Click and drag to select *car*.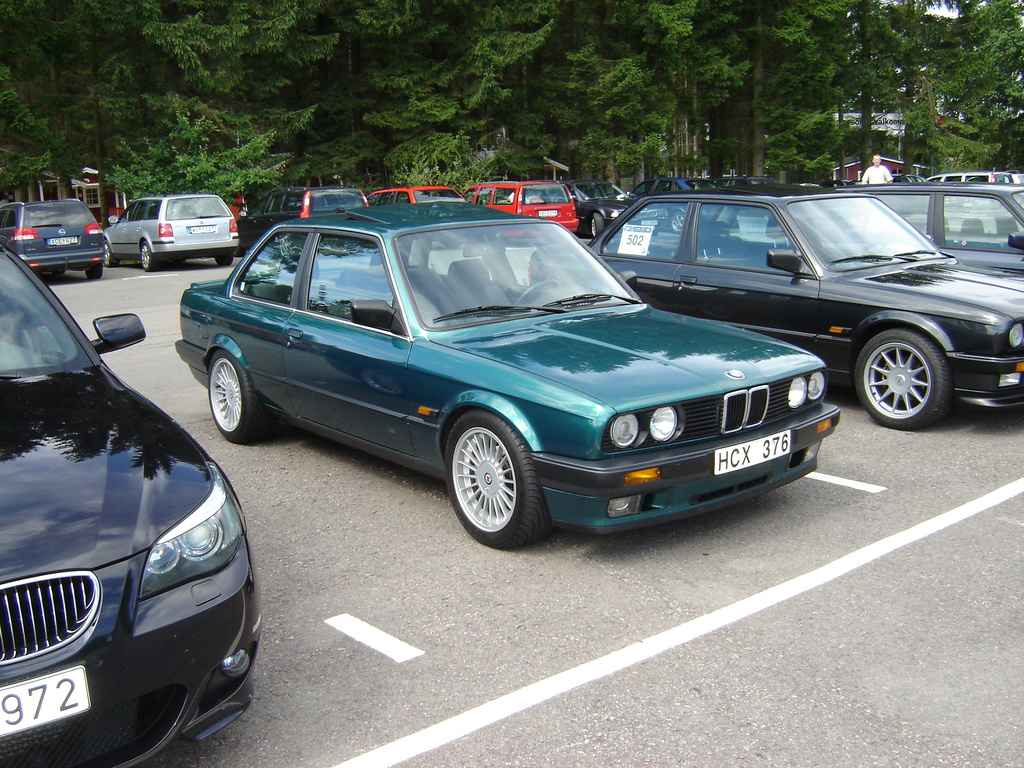
Selection: (580,172,644,227).
